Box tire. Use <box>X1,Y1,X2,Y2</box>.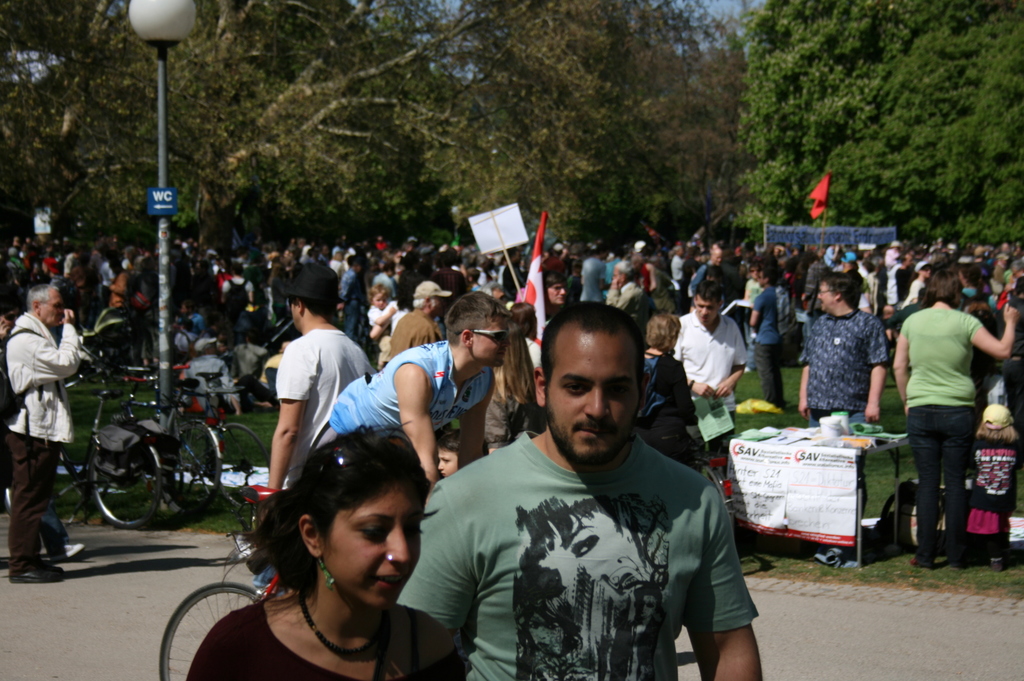
<box>92,451,161,527</box>.
